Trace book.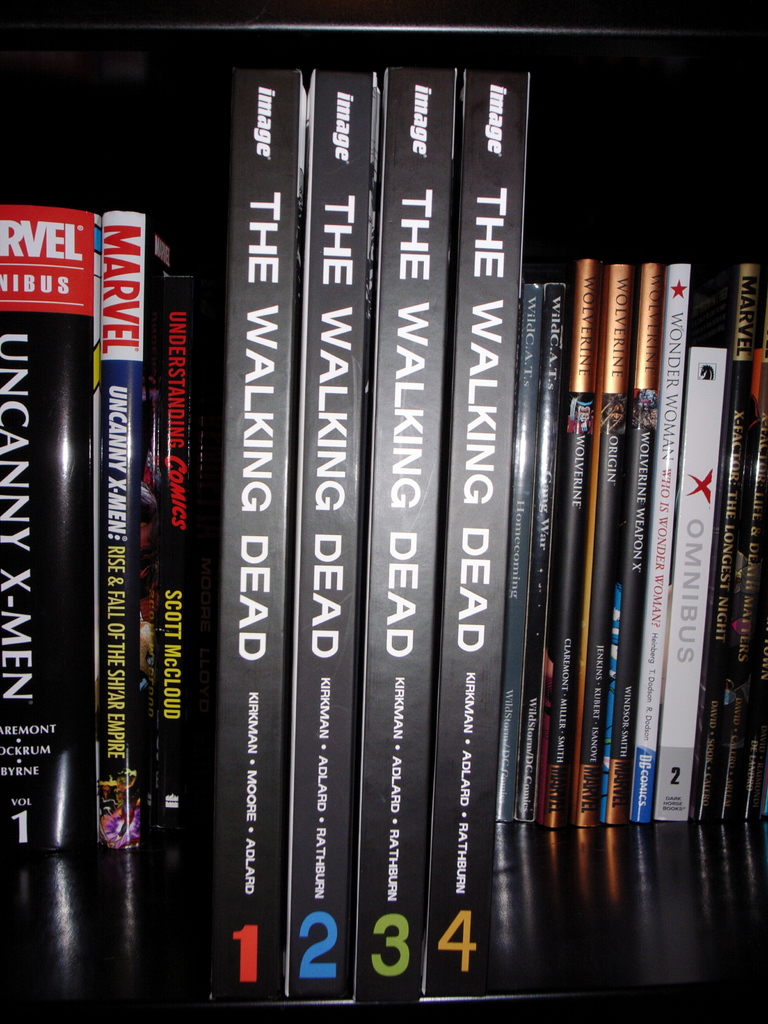
Traced to bbox(360, 60, 465, 1008).
